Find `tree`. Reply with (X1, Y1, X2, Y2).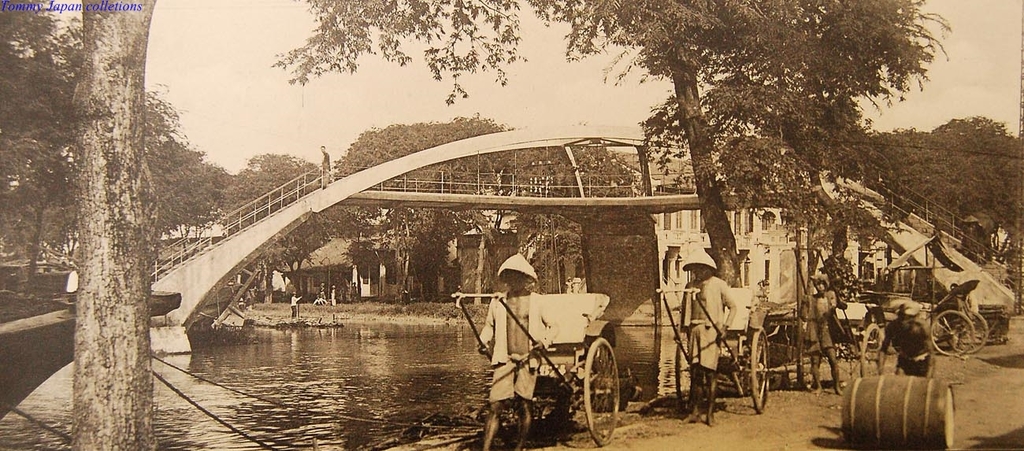
(68, 0, 158, 450).
